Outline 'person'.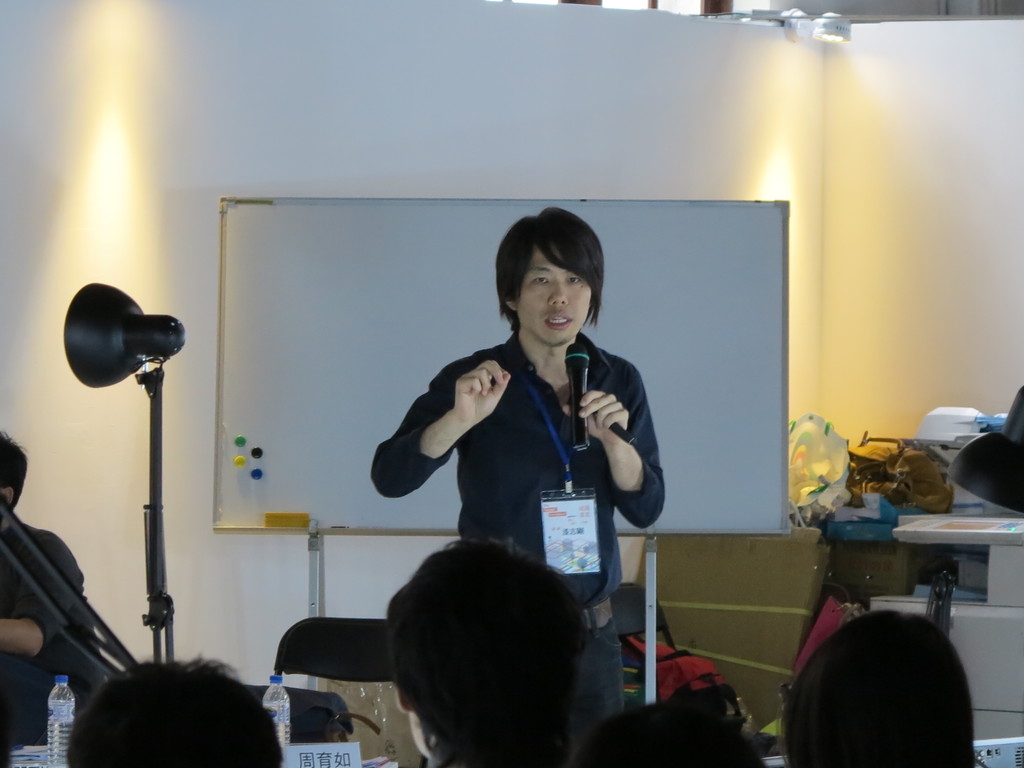
Outline: (369, 205, 664, 716).
